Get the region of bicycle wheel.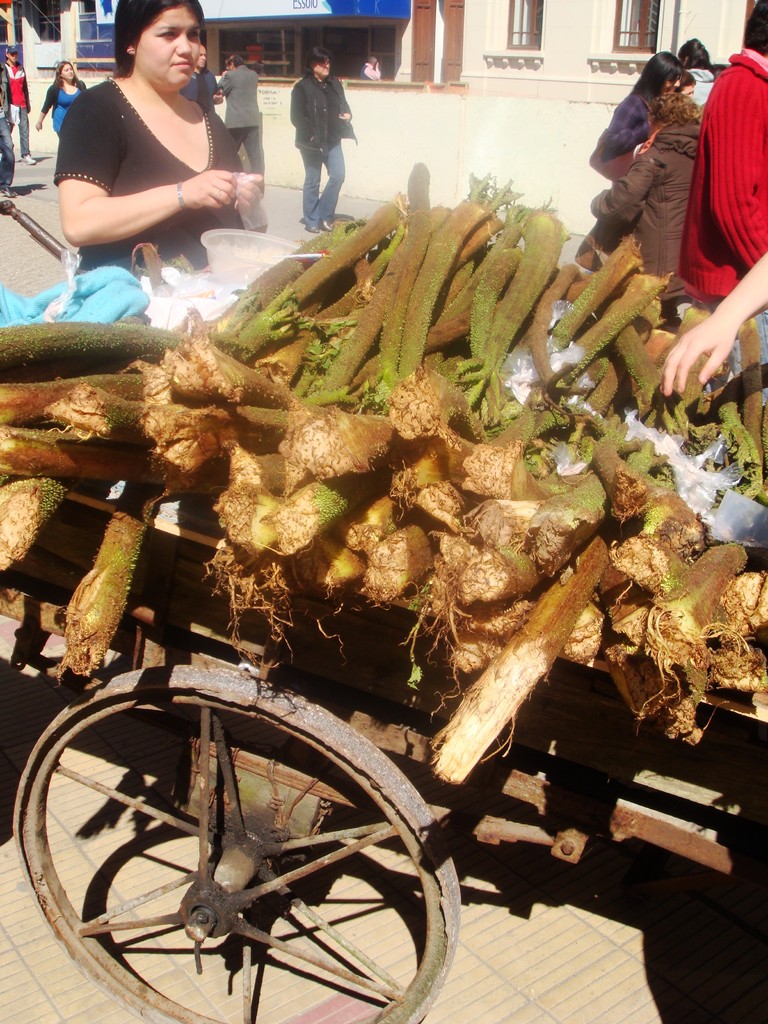
BBox(55, 671, 448, 1015).
